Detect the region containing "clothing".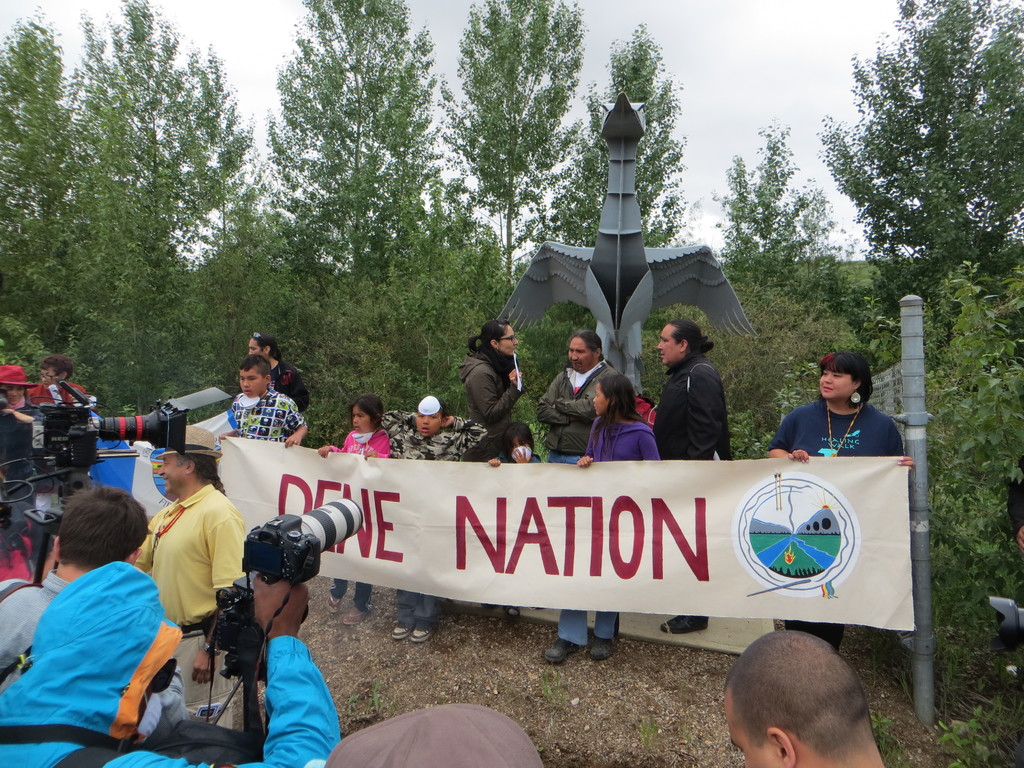
bbox=(226, 386, 304, 443).
